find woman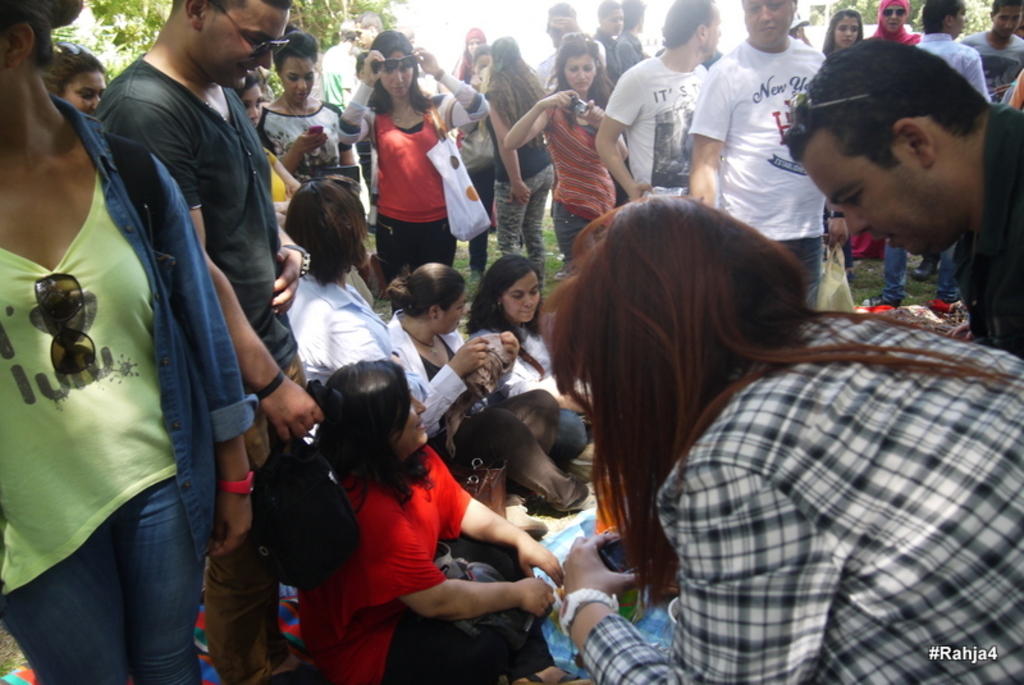
locate(530, 115, 998, 659)
